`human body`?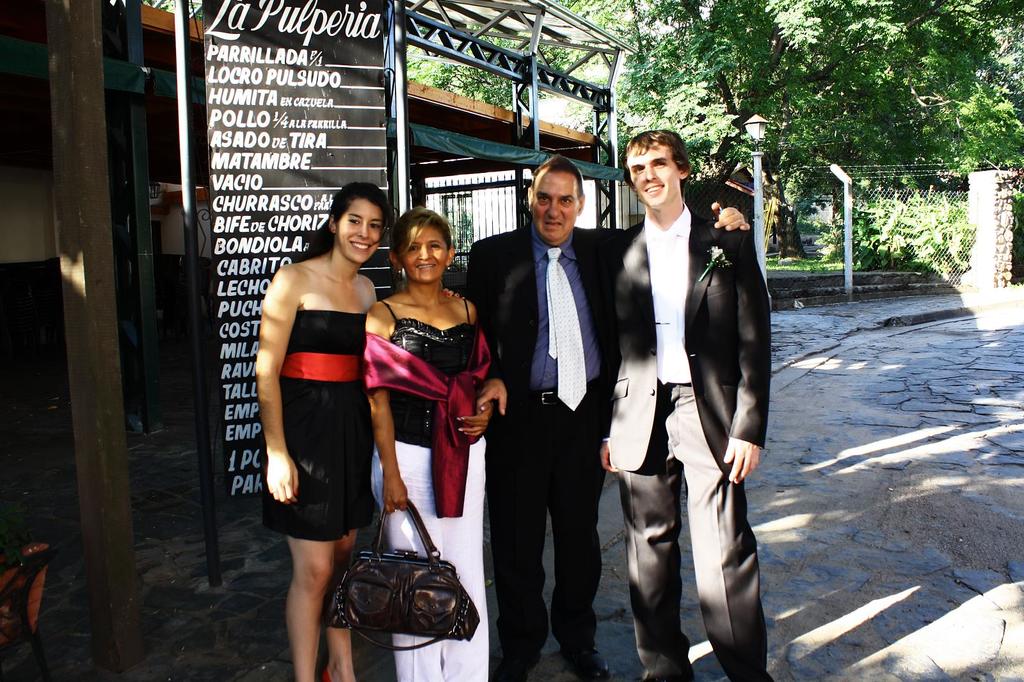
l=258, t=186, r=384, b=629
